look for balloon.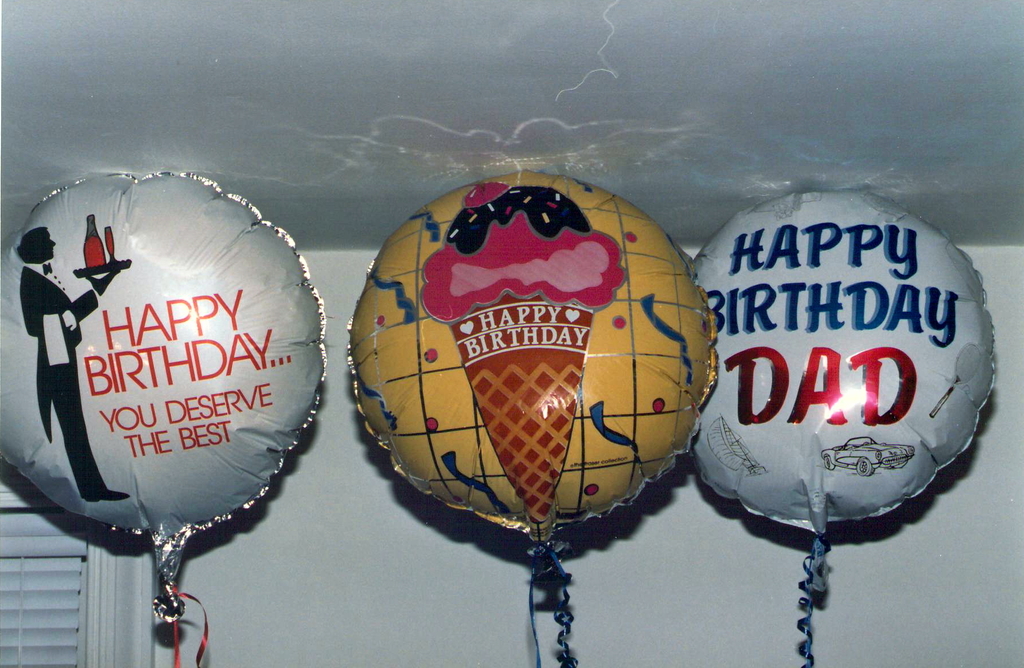
Found: pyautogui.locateOnScreen(344, 168, 717, 564).
